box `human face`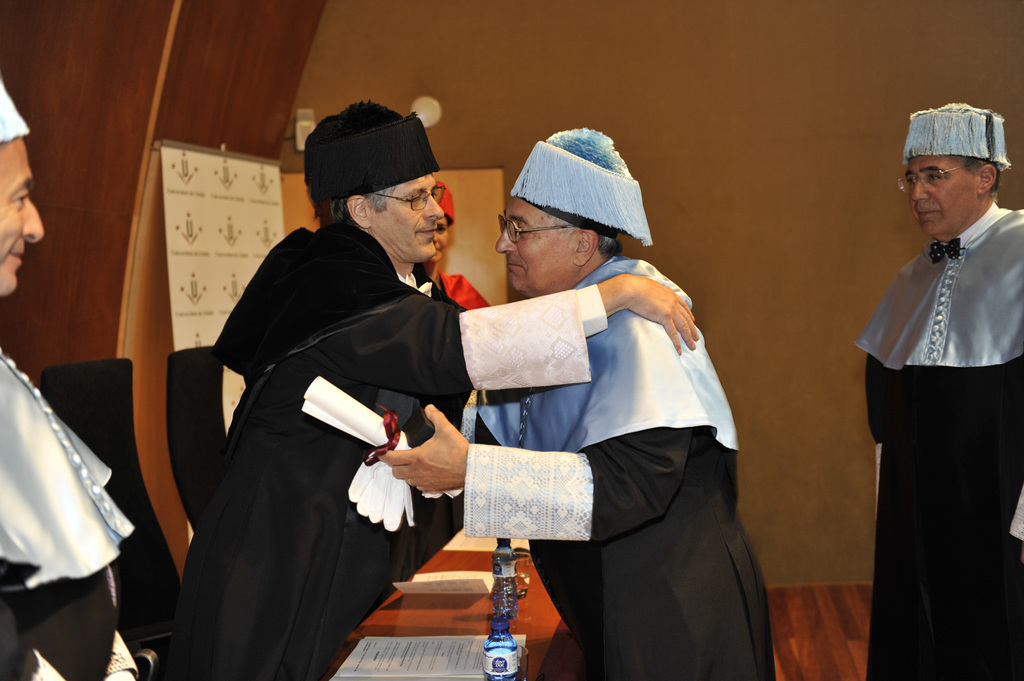
rect(369, 168, 445, 262)
